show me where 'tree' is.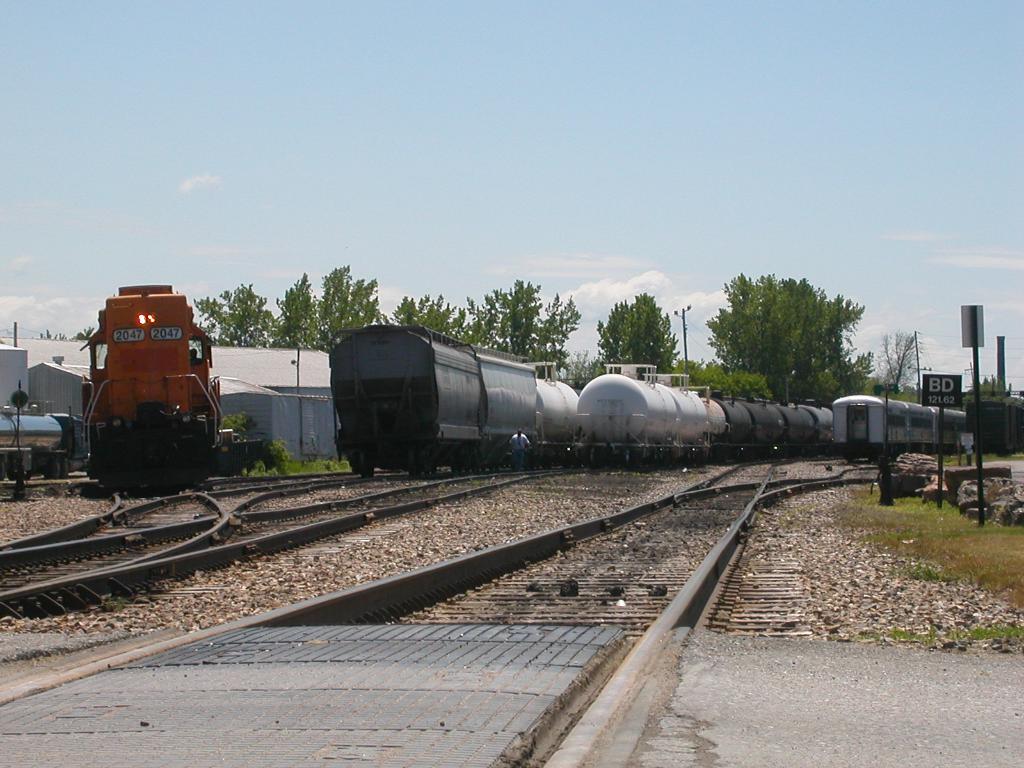
'tree' is at [191, 257, 376, 346].
